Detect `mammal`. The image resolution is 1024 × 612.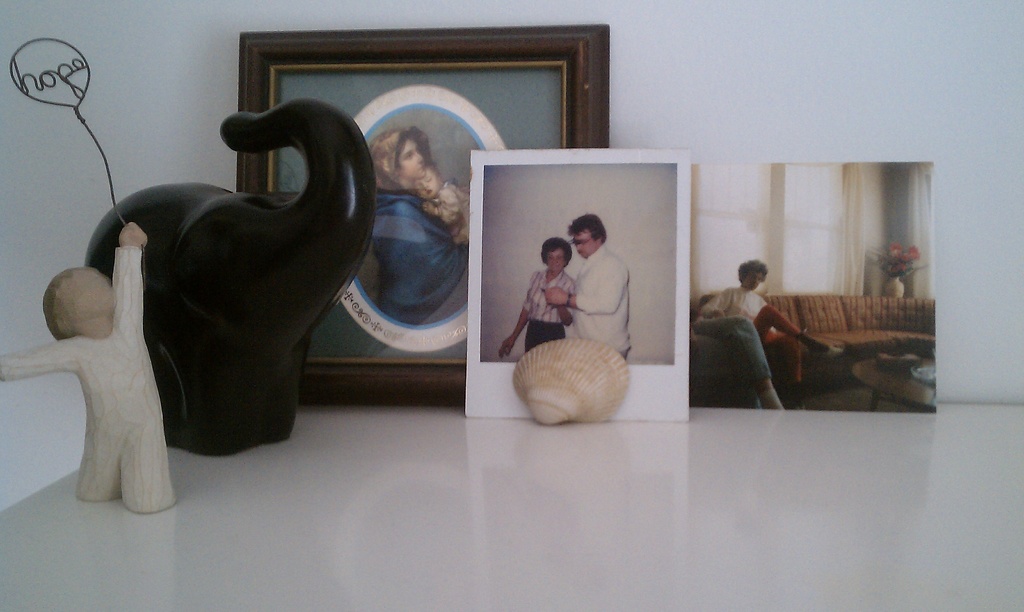
[499,240,575,363].
